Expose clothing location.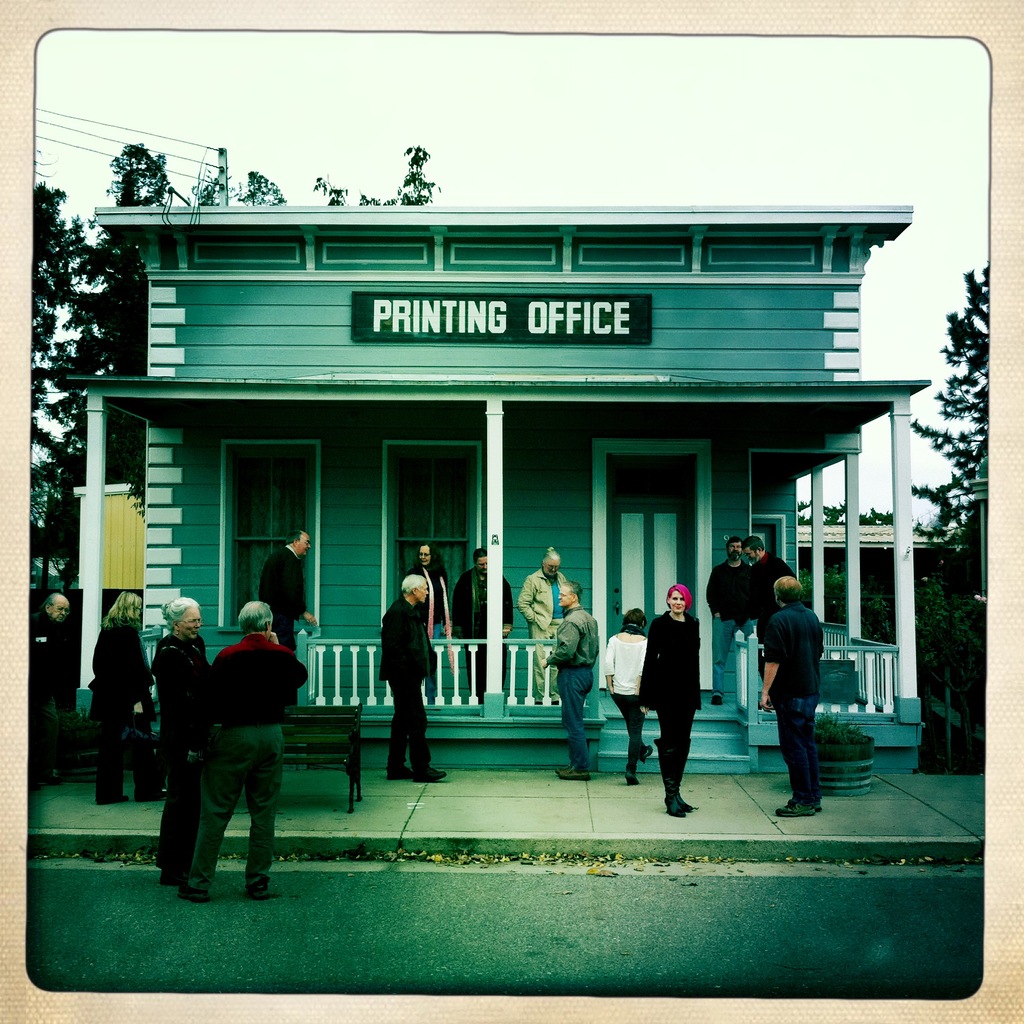
Exposed at left=708, top=564, right=746, bottom=697.
